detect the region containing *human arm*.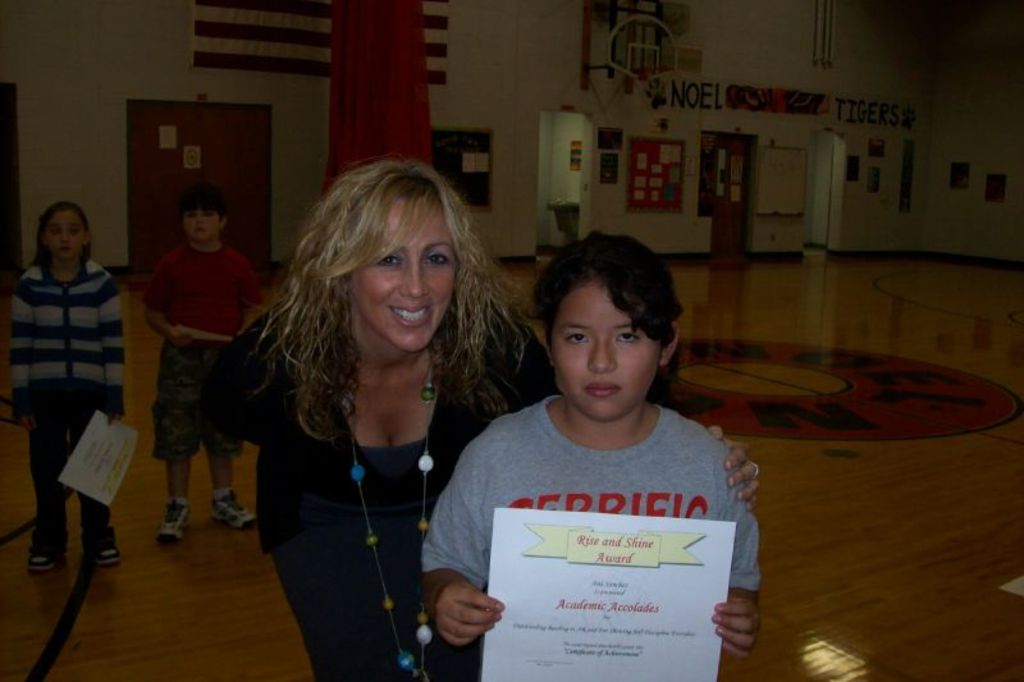
pyautogui.locateOnScreen(129, 256, 191, 349).
